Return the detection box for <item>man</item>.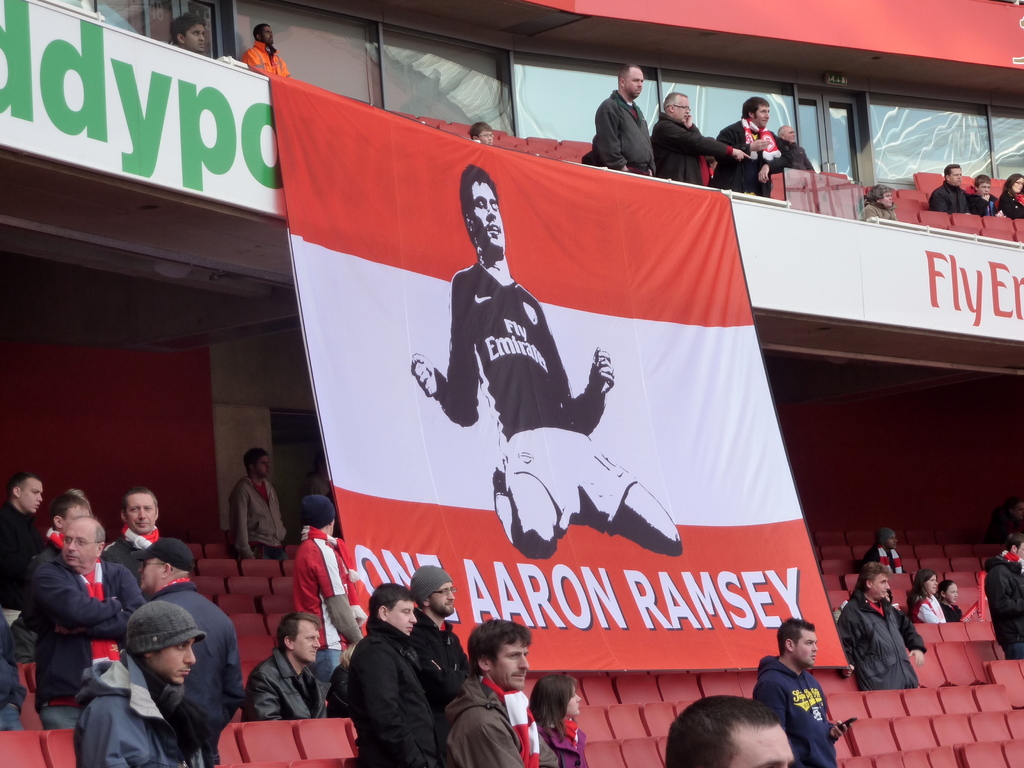
locate(706, 90, 796, 198).
